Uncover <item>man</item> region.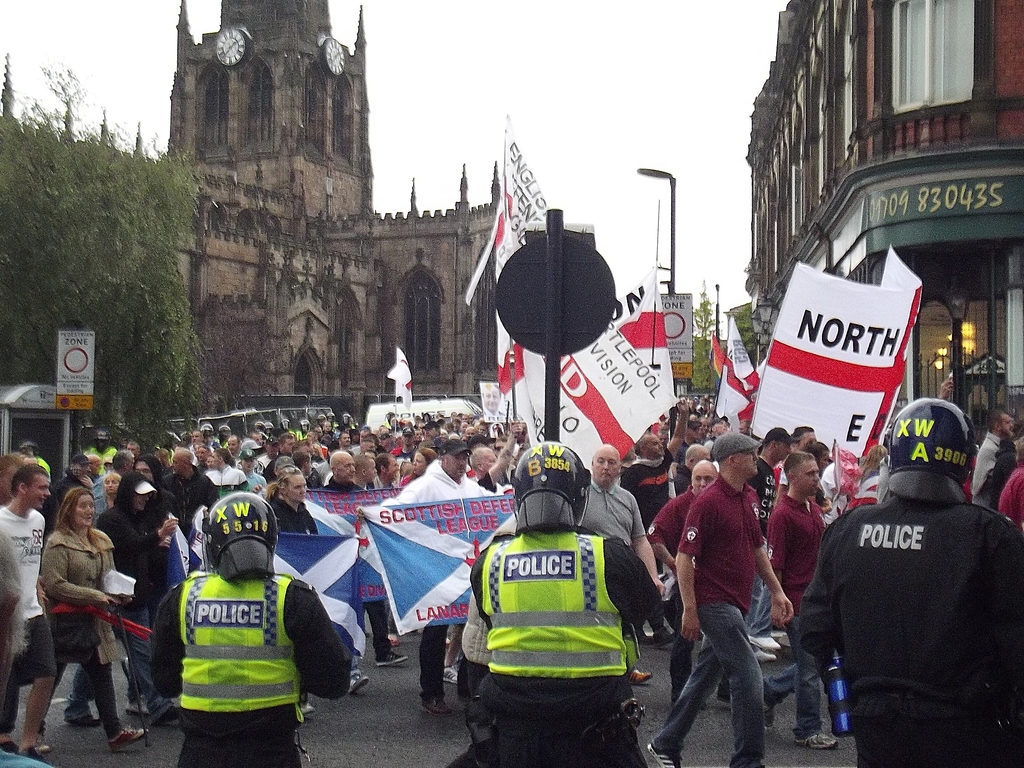
Uncovered: left=798, top=390, right=1023, bottom=767.
